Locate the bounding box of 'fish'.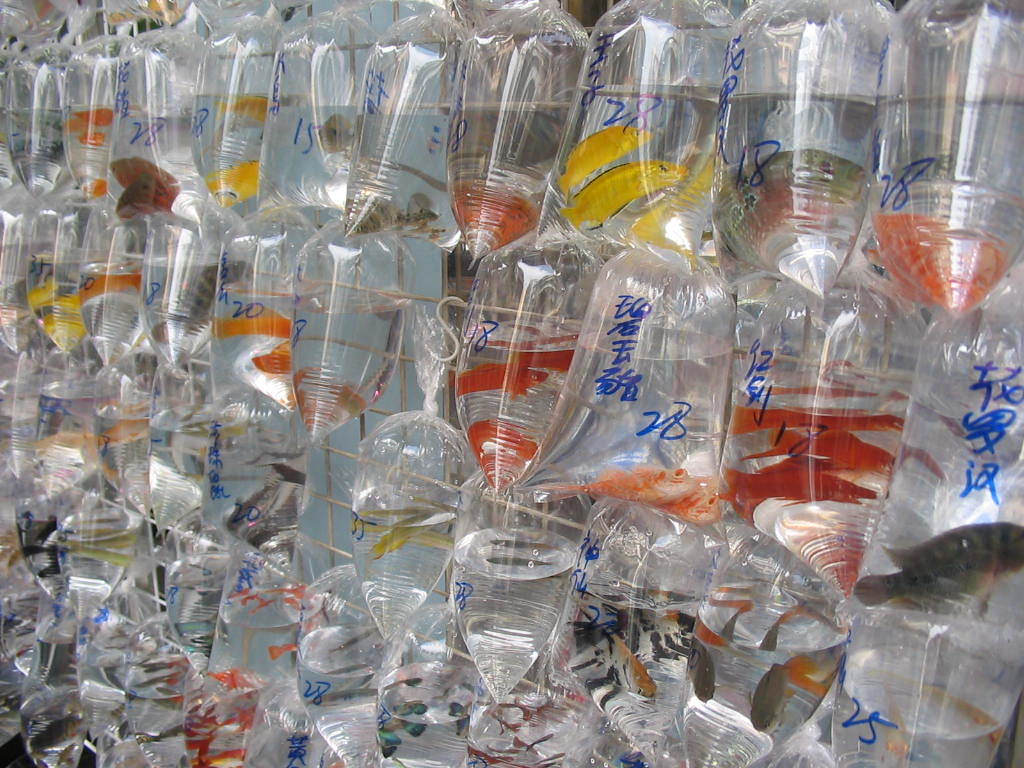
Bounding box: <bbox>114, 157, 180, 195</bbox>.
